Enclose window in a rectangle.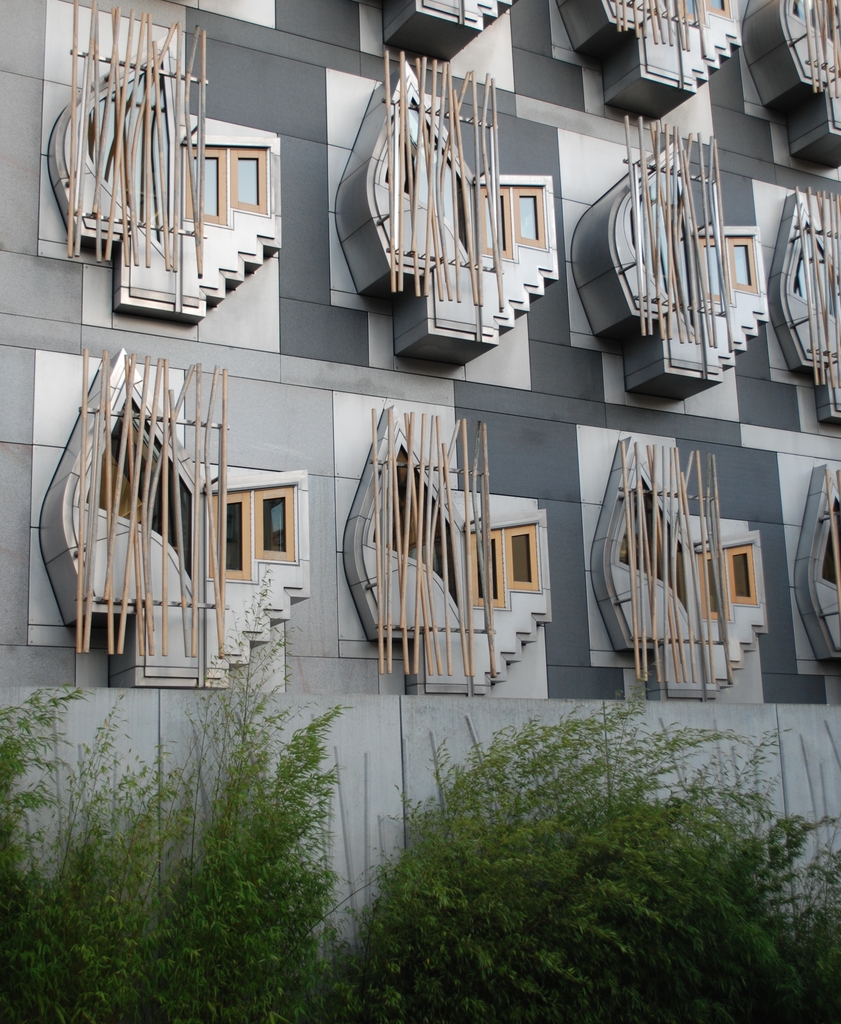
{"x1": 794, "y1": 463, "x2": 840, "y2": 694}.
